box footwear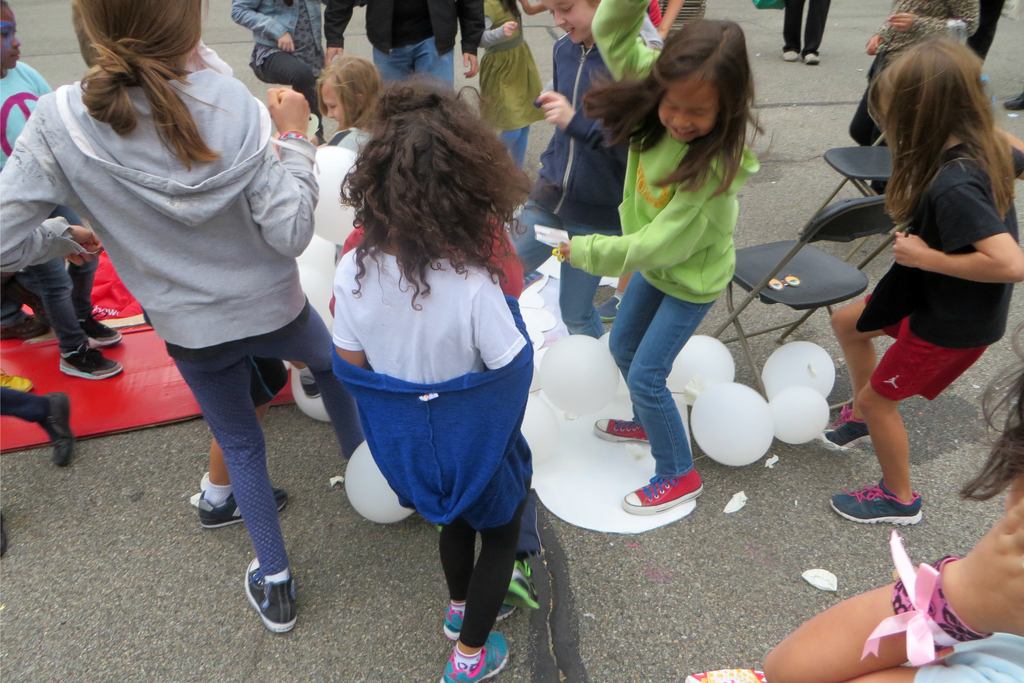
244:554:300:634
